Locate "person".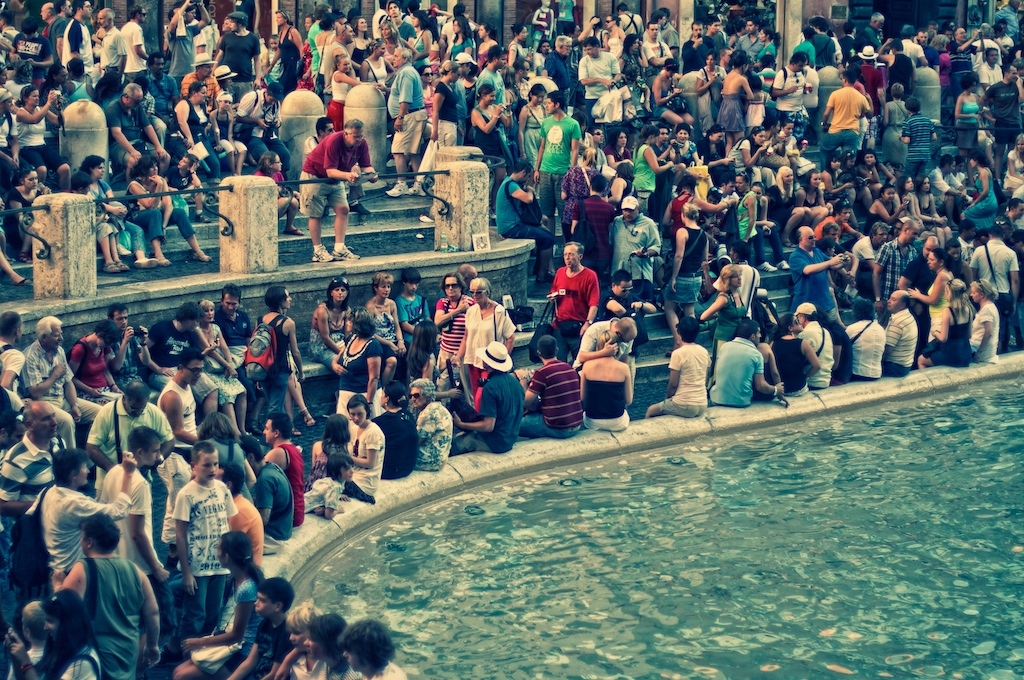
Bounding box: [left=542, top=30, right=574, bottom=110].
